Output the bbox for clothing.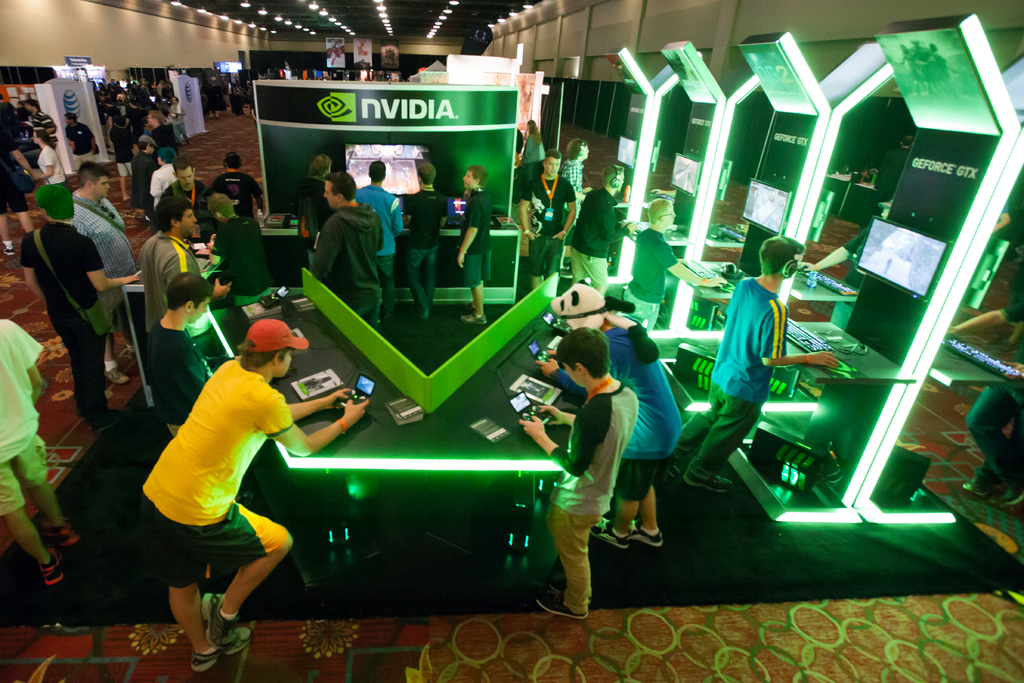
crop(70, 204, 148, 371).
